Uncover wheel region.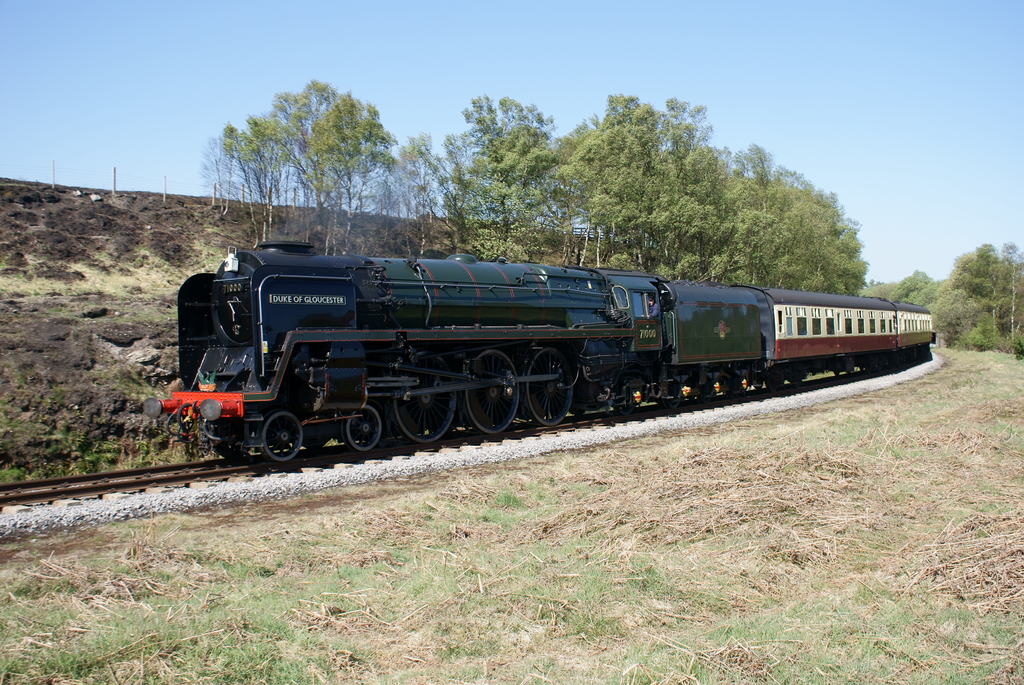
Uncovered: [left=833, top=368, right=841, bottom=377].
